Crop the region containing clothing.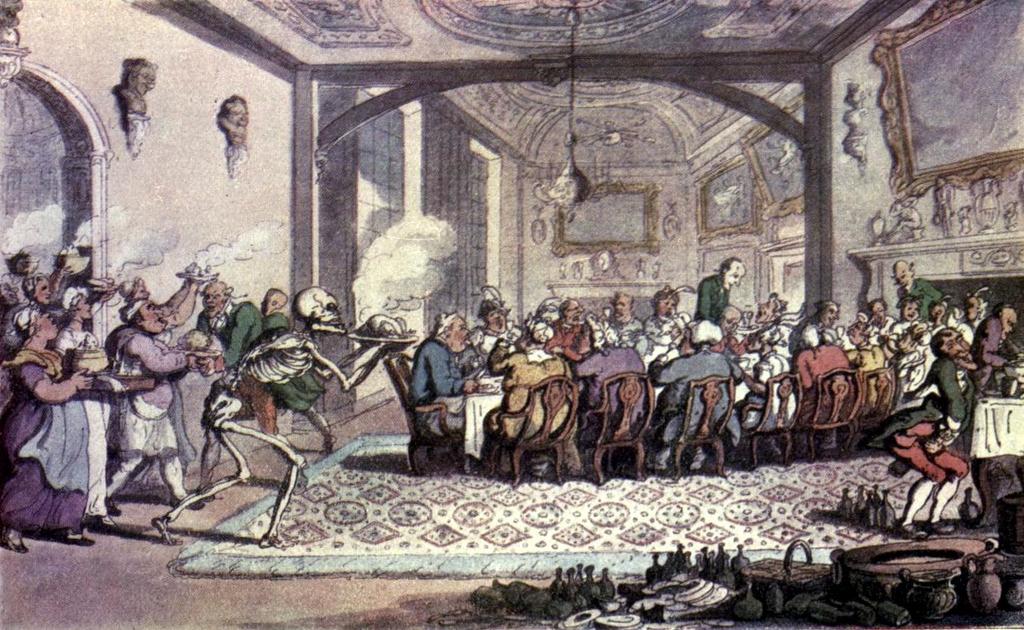
Crop region: Rect(99, 327, 196, 489).
